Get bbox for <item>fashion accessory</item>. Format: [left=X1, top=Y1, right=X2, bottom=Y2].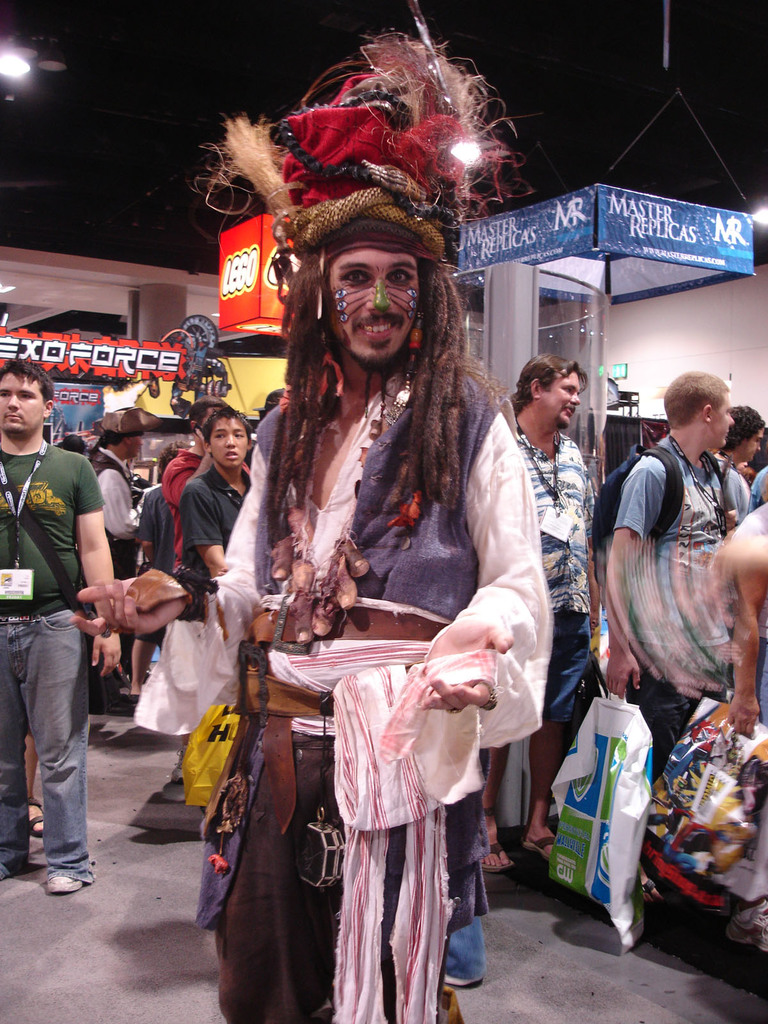
[left=588, top=444, right=728, bottom=561].
